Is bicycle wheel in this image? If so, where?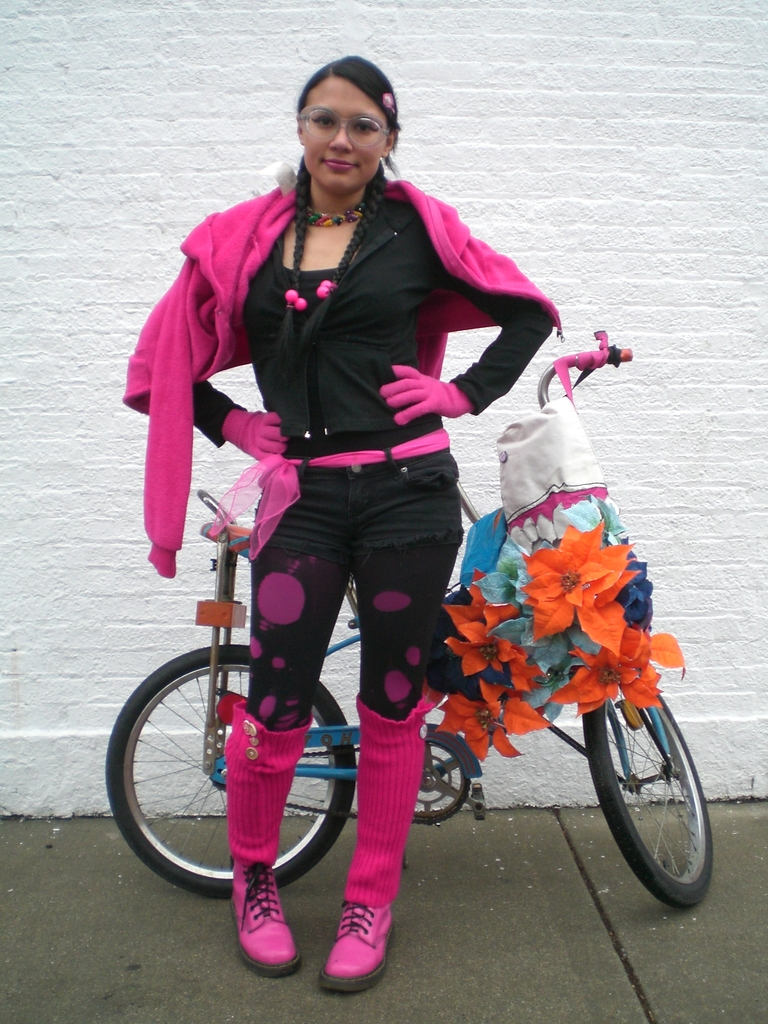
Yes, at (left=104, top=644, right=360, bottom=896).
